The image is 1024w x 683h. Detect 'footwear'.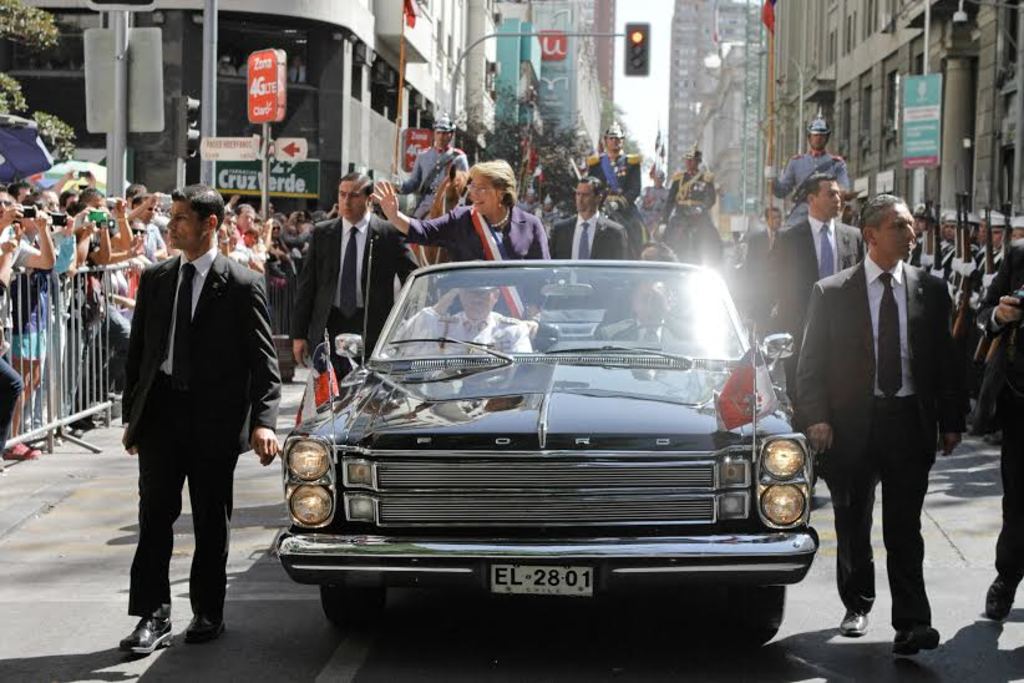
Detection: left=836, top=598, right=878, bottom=636.
